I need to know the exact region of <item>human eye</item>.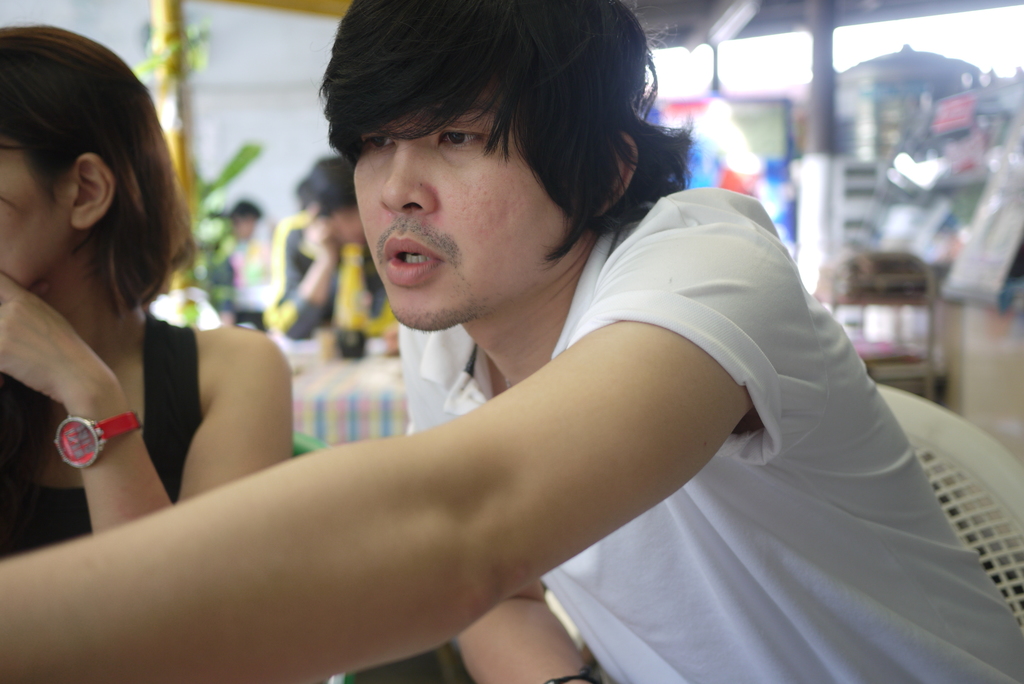
Region: 352/128/394/151.
